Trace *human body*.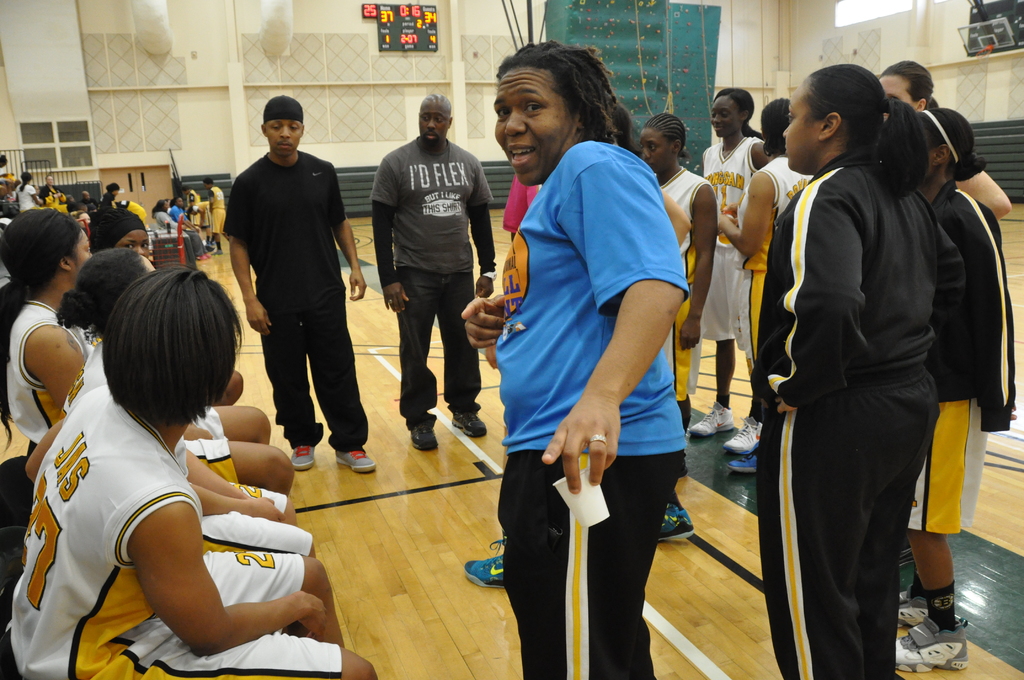
Traced to (x1=719, y1=101, x2=810, y2=471).
